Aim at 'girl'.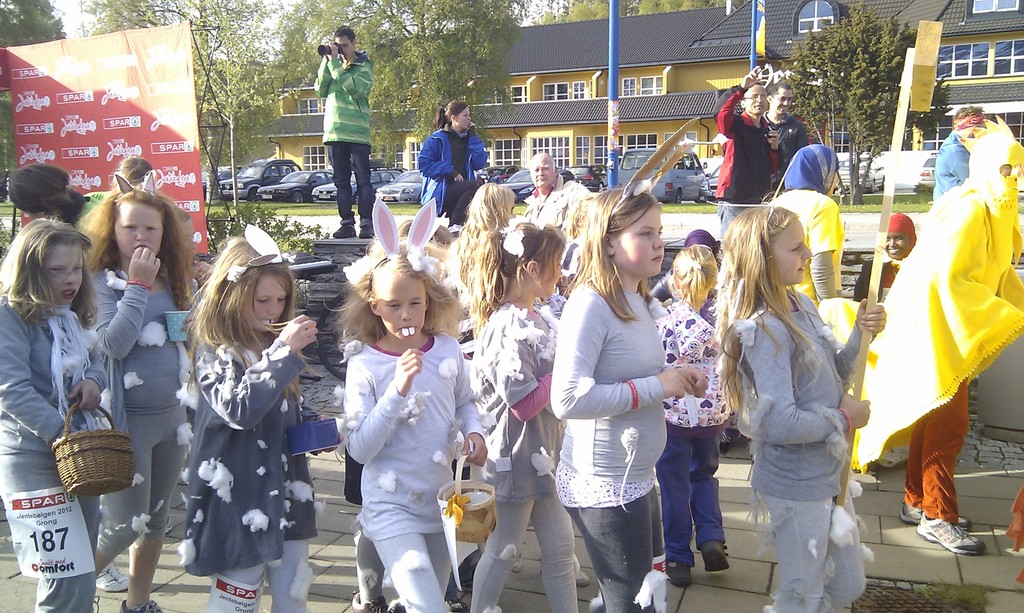
Aimed at rect(0, 218, 111, 612).
